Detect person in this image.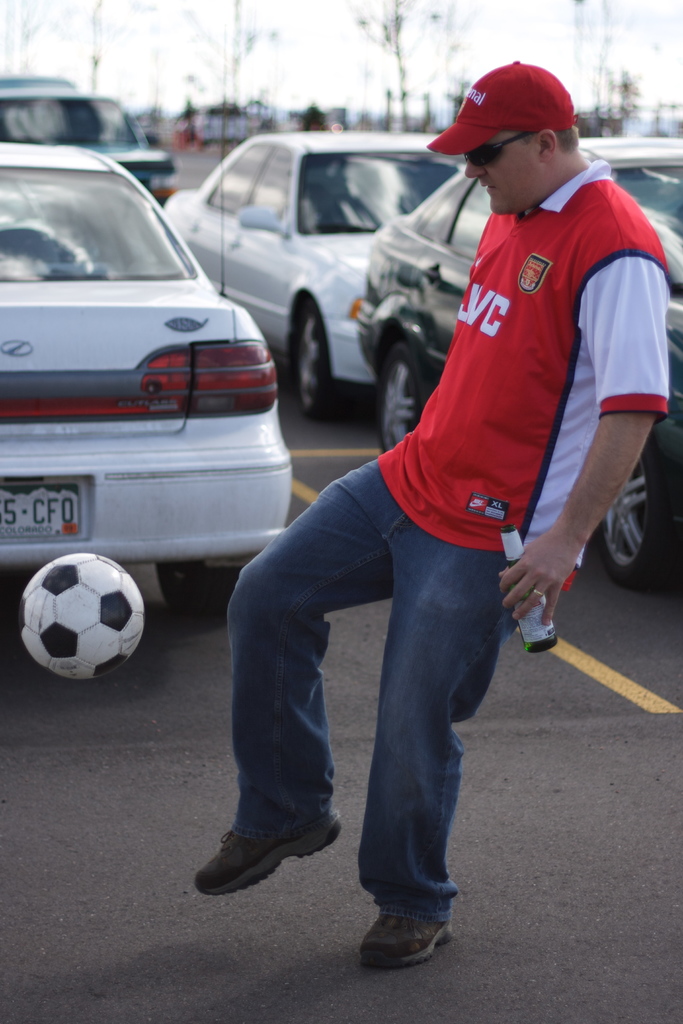
Detection: left=196, top=62, right=669, bottom=968.
